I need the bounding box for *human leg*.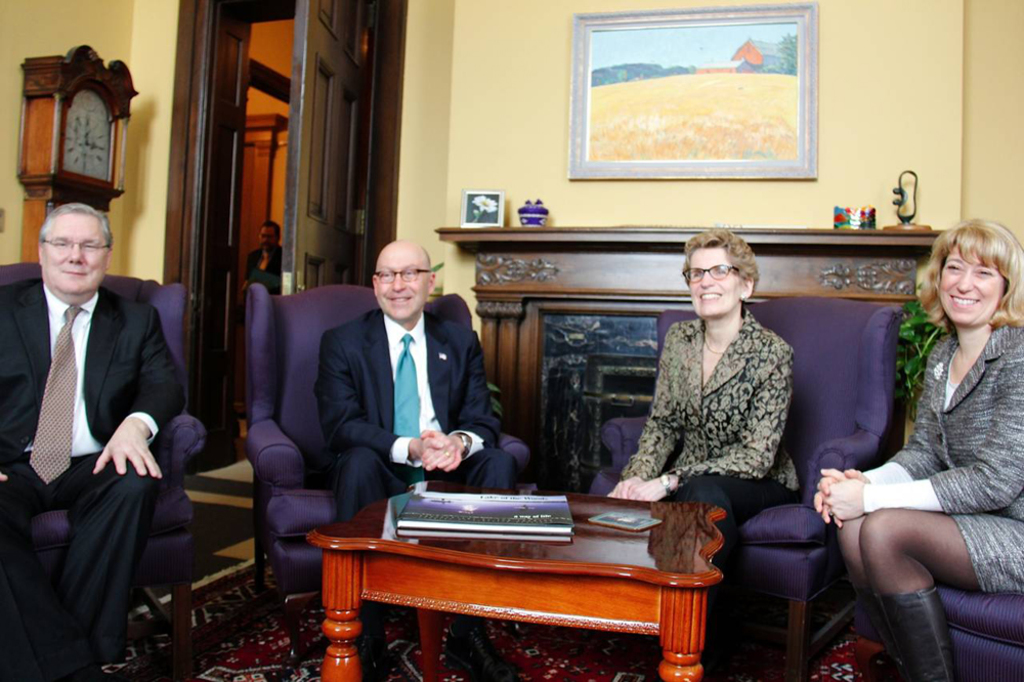
Here it is: box(427, 453, 527, 681).
